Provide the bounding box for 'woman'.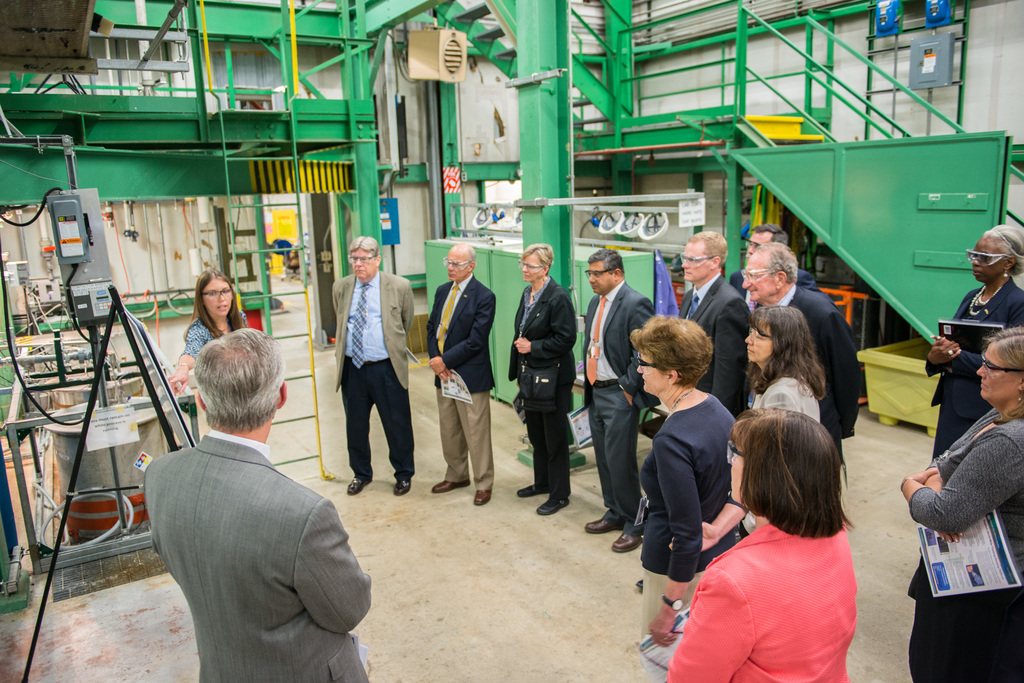
pyautogui.locateOnScreen(627, 312, 750, 641).
